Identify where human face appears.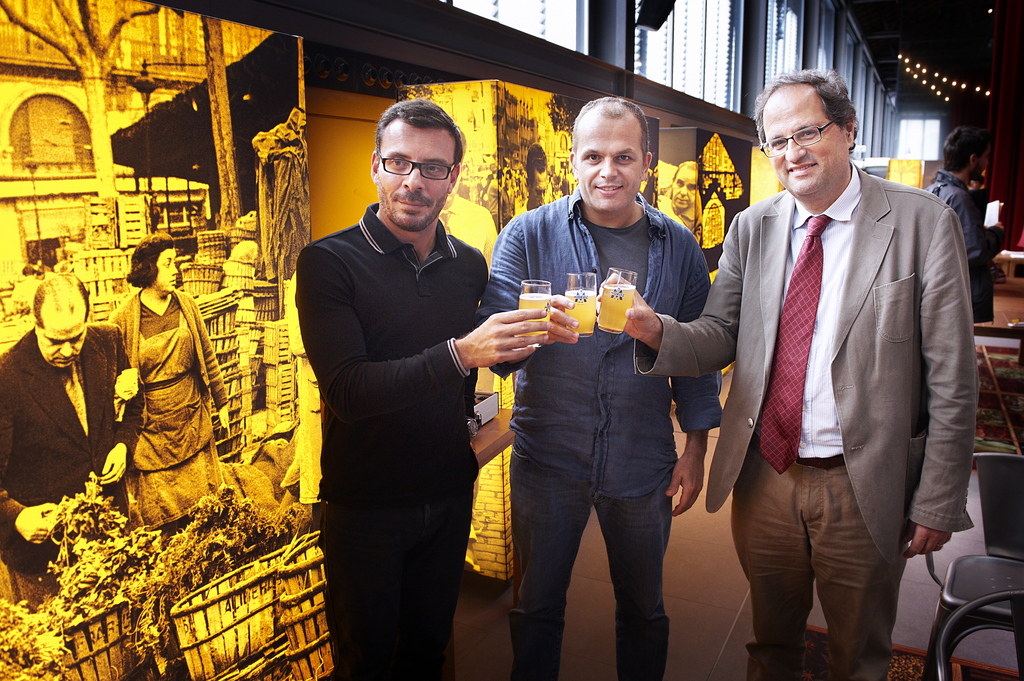
Appears at Rect(763, 86, 847, 196).
